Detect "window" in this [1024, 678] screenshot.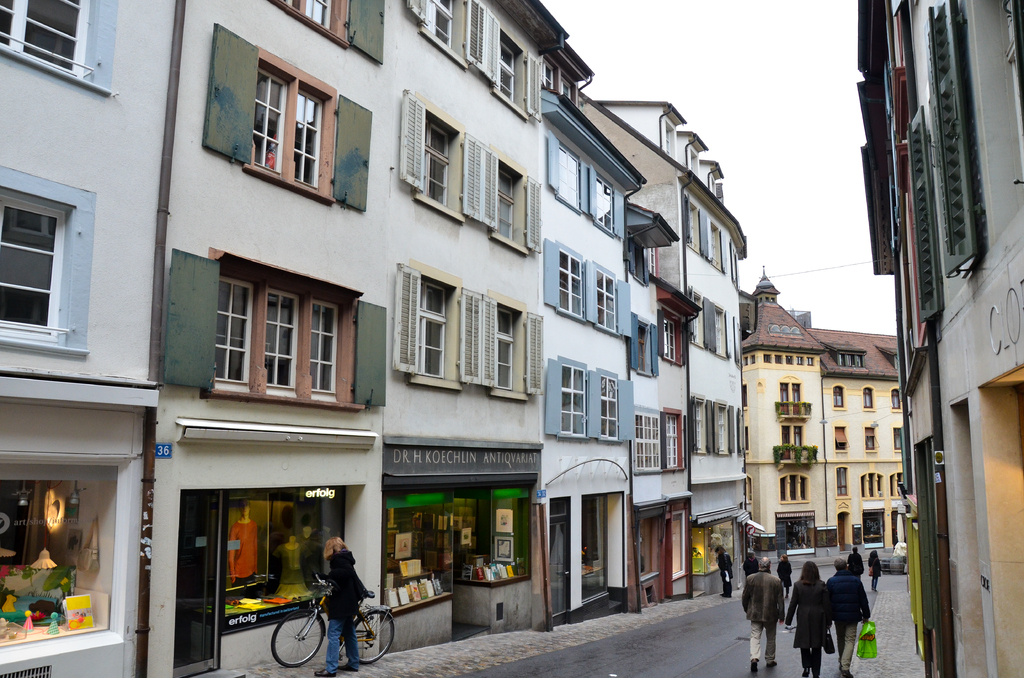
Detection: 590 265 616 335.
